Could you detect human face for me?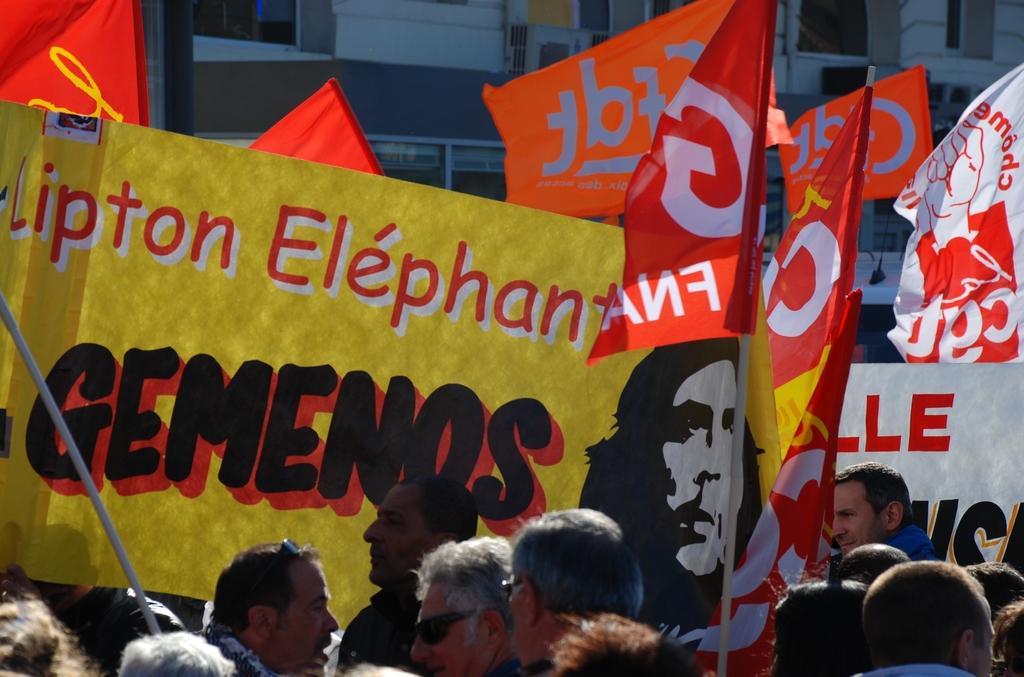
Detection result: bbox=(414, 582, 493, 676).
